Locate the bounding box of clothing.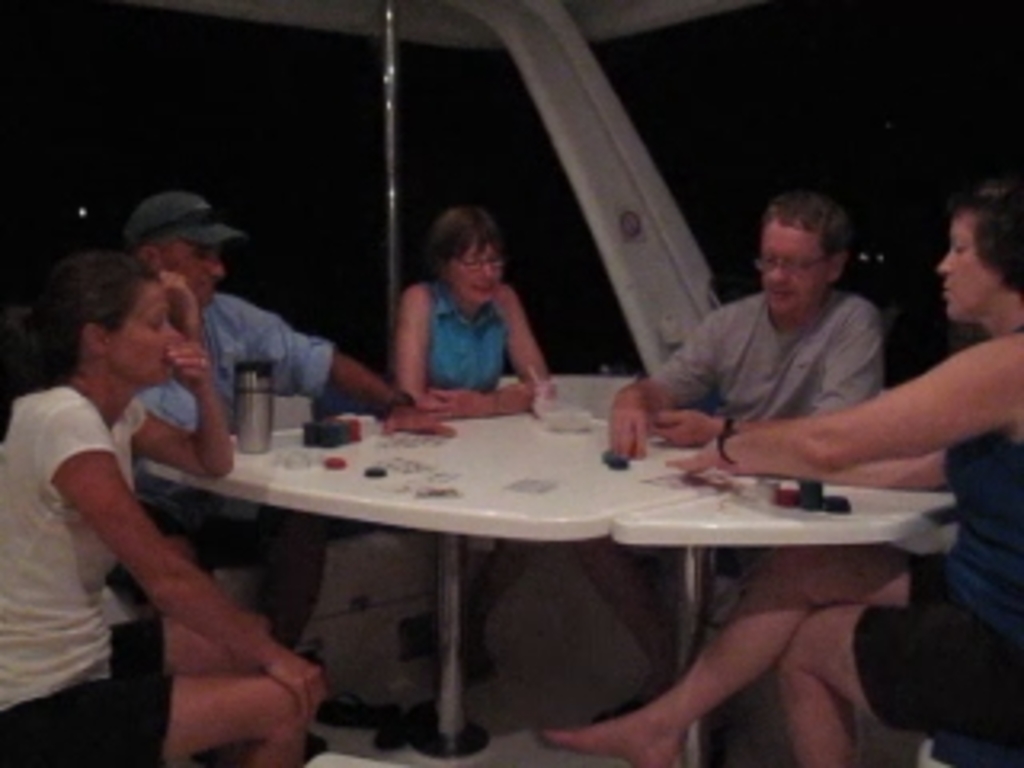
Bounding box: x1=650 y1=291 x2=886 y2=435.
